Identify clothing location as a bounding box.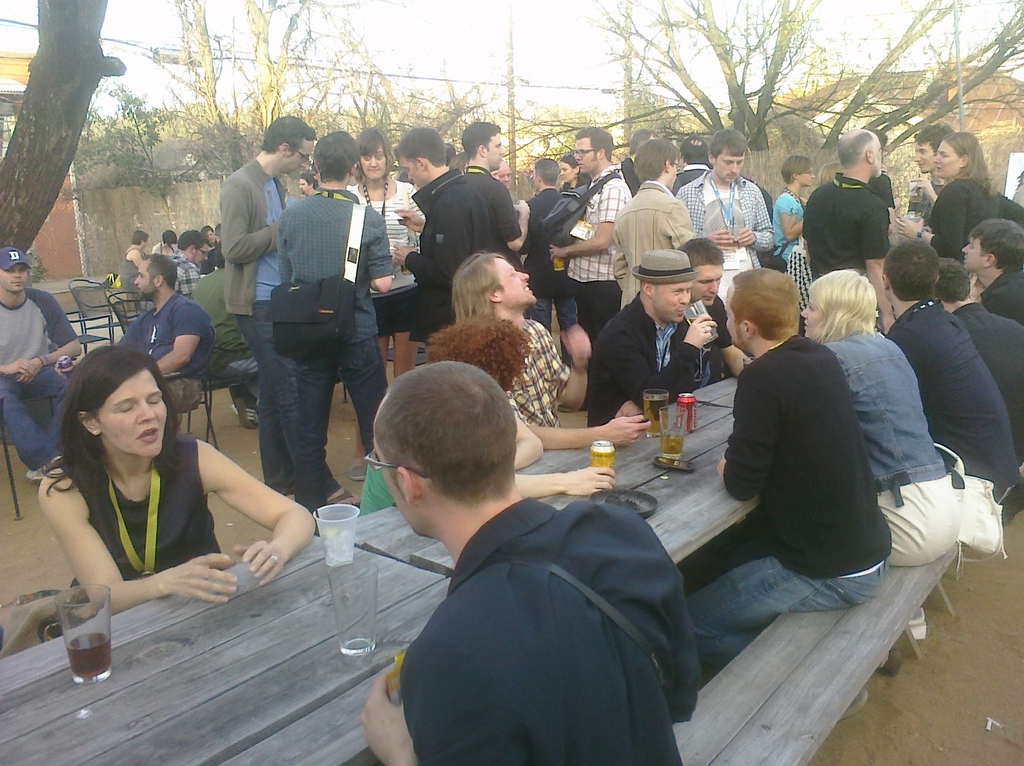
left=584, top=298, right=699, bottom=434.
